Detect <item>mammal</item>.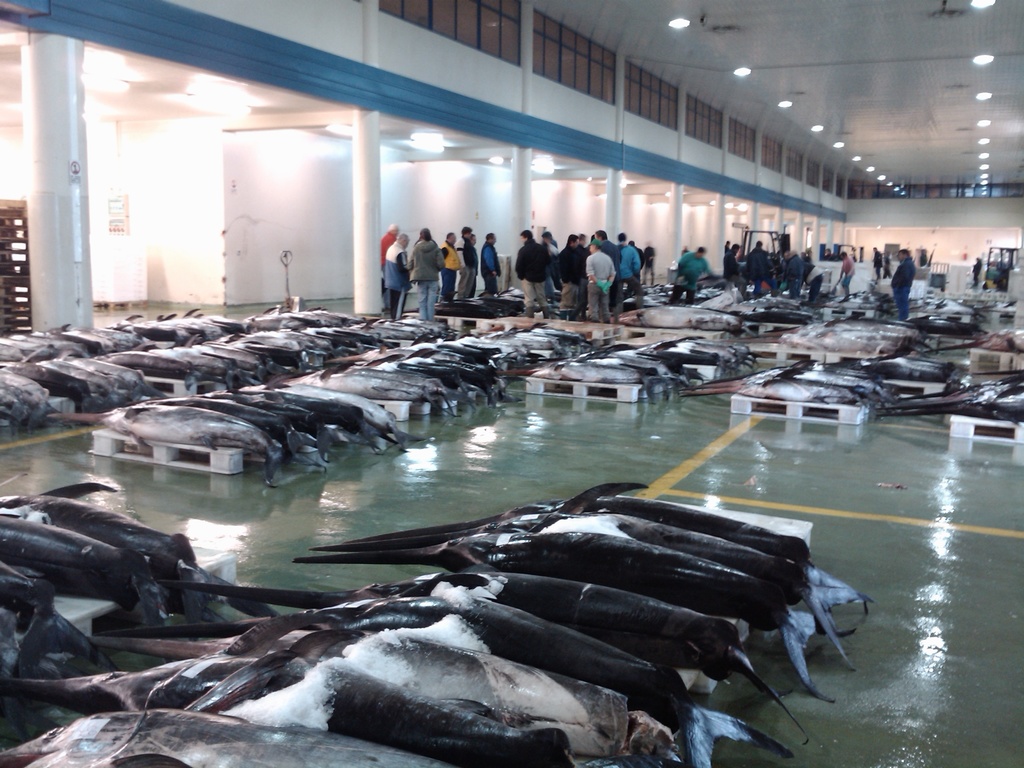
Detected at 419, 228, 435, 250.
